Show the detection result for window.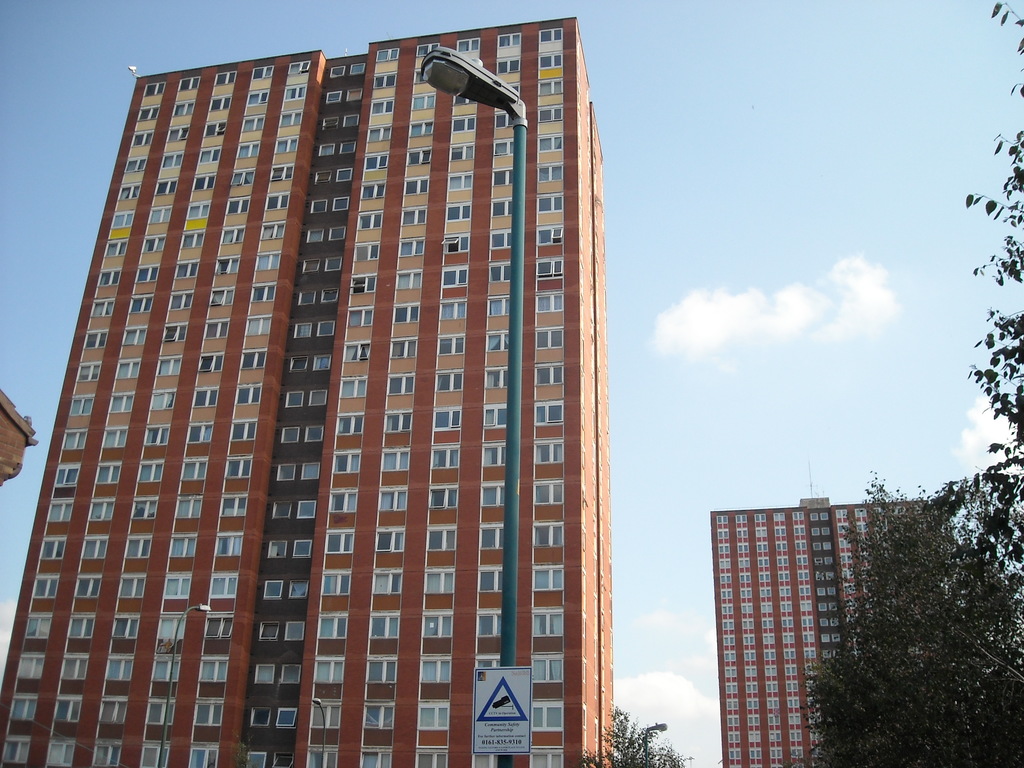
bbox=(483, 403, 508, 429).
